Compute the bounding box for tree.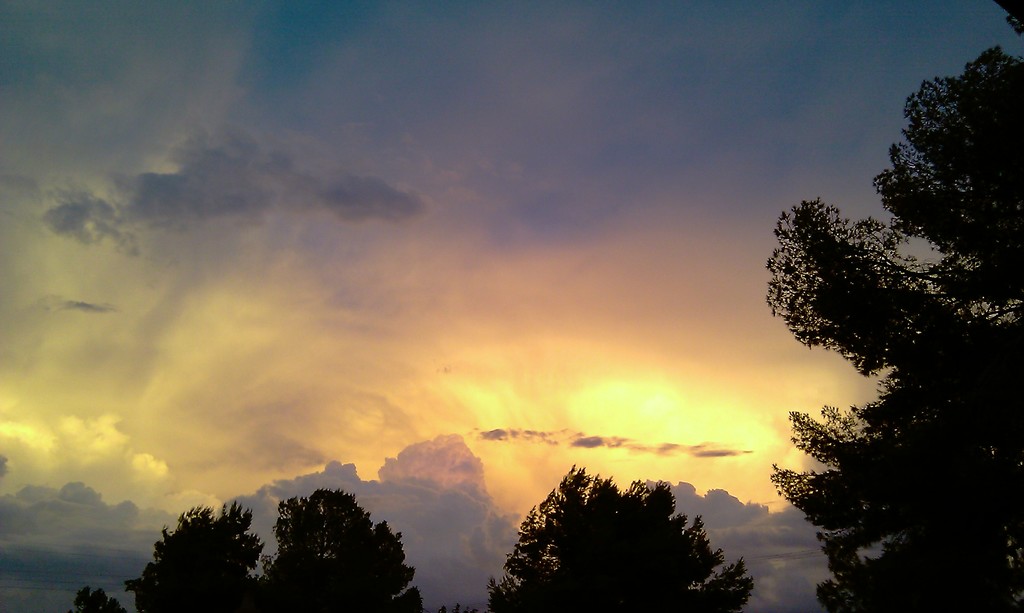
select_region(767, 39, 1023, 612).
